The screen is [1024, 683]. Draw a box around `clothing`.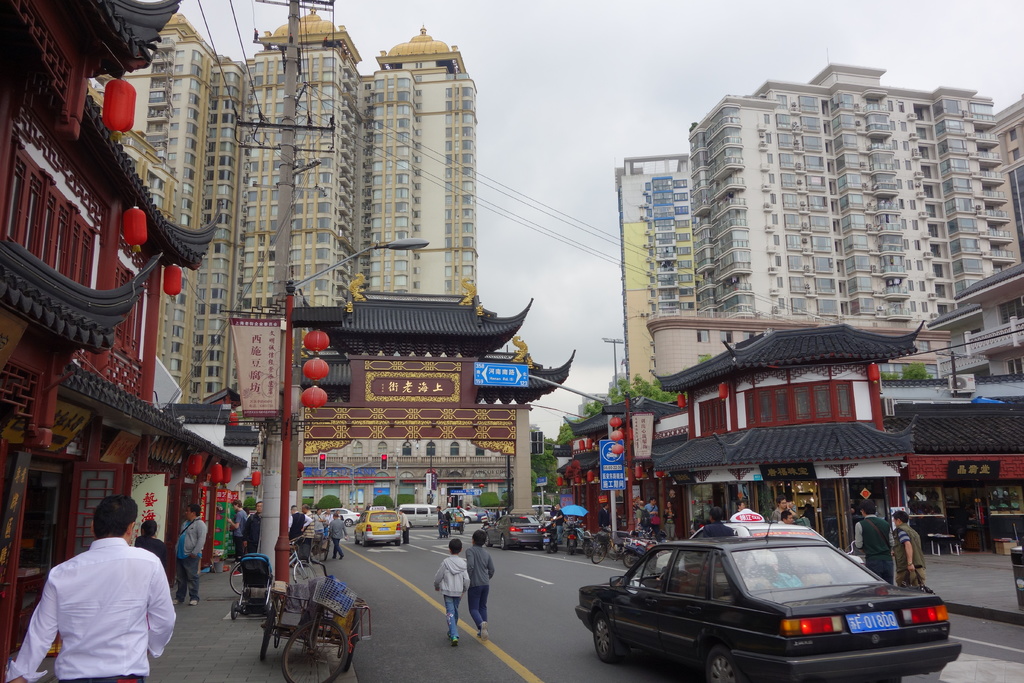
detection(324, 518, 347, 557).
